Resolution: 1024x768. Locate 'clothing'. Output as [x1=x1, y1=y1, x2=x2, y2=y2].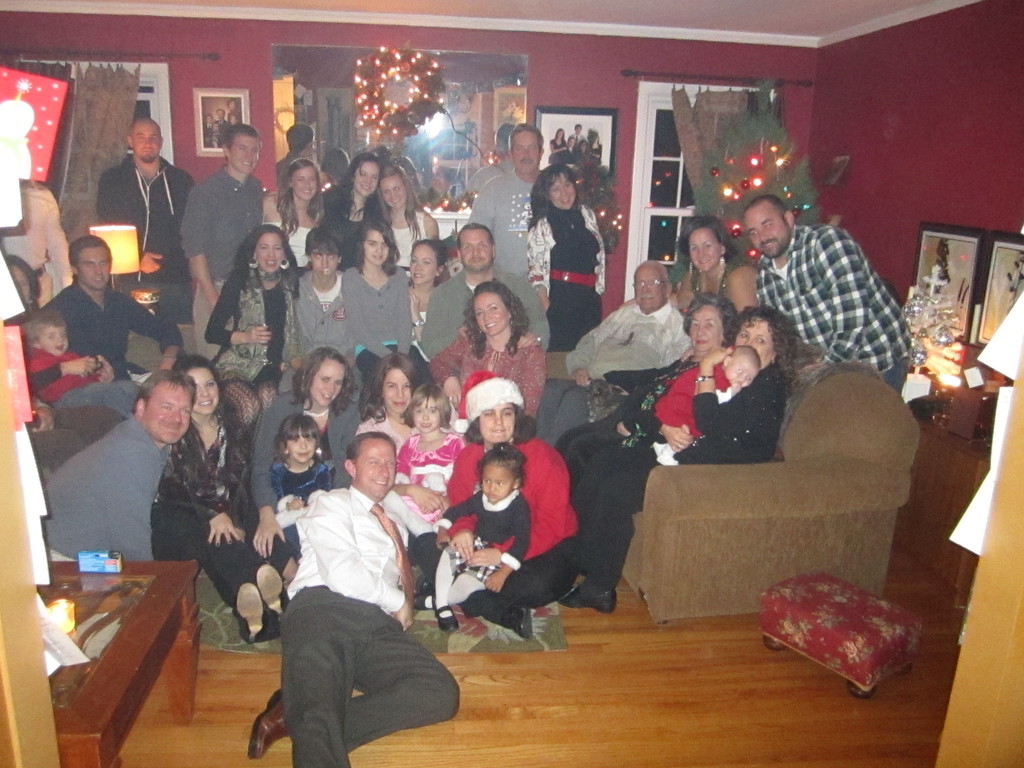
[x1=152, y1=421, x2=266, y2=620].
